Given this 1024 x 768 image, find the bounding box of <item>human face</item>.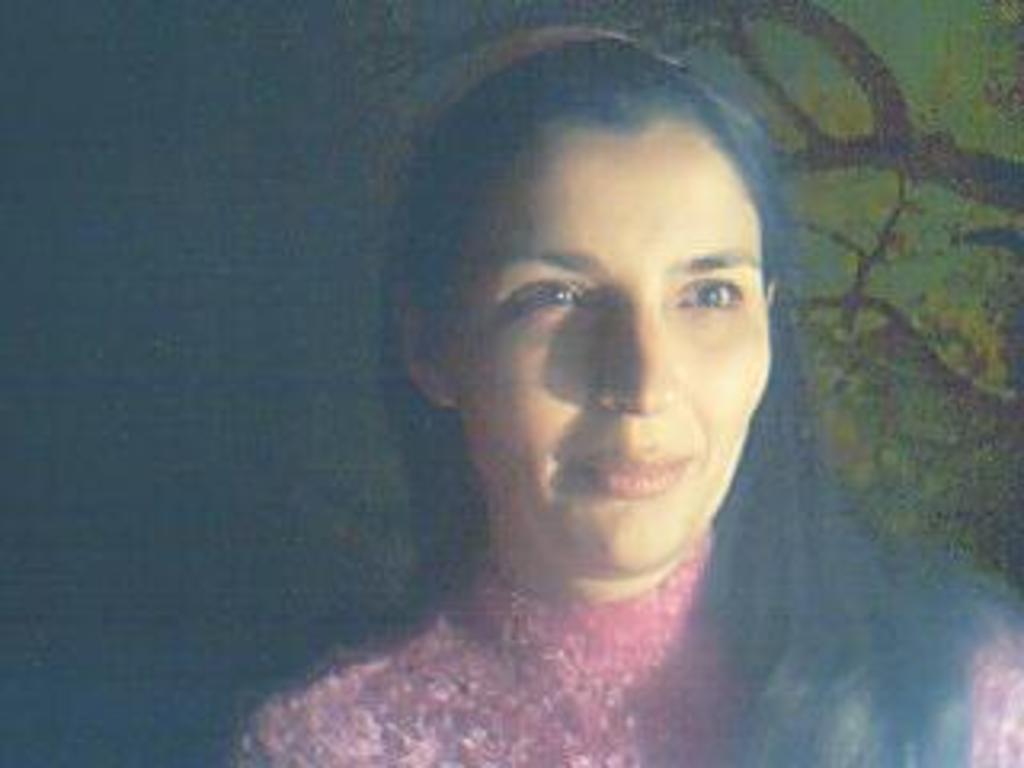
rect(435, 122, 771, 576).
